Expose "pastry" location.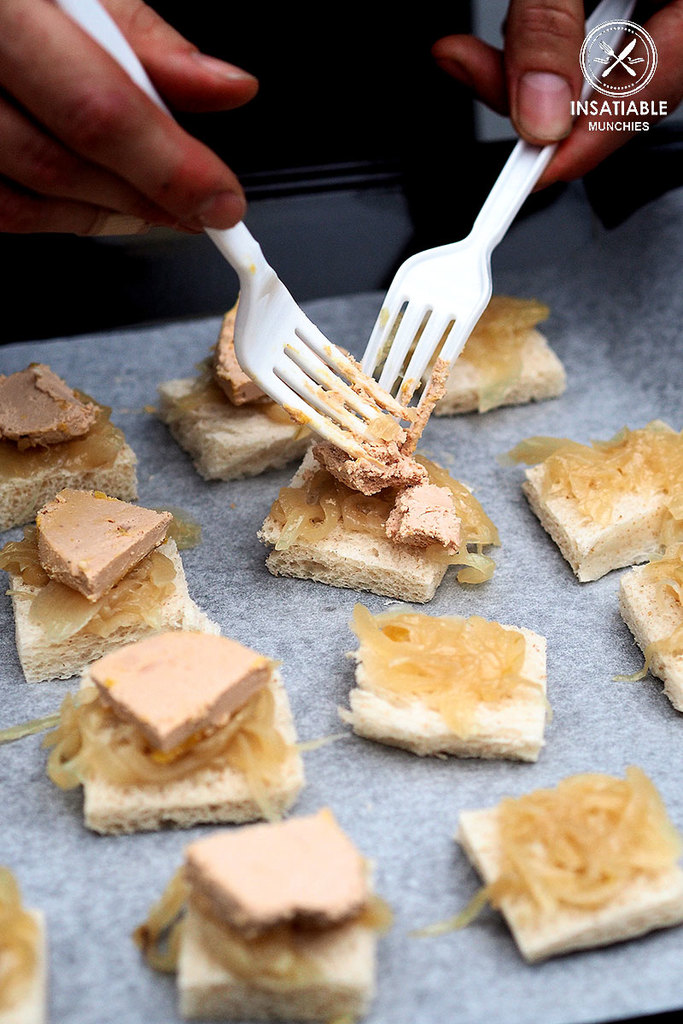
Exposed at detection(0, 365, 139, 532).
